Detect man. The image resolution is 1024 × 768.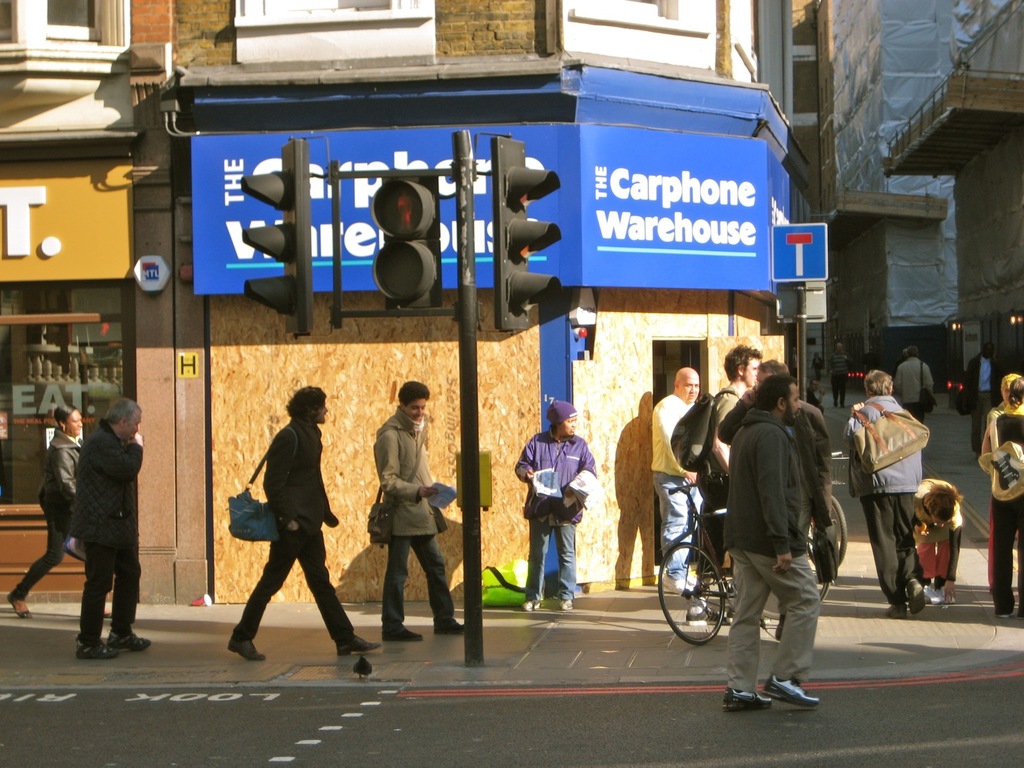
bbox(810, 352, 825, 381).
